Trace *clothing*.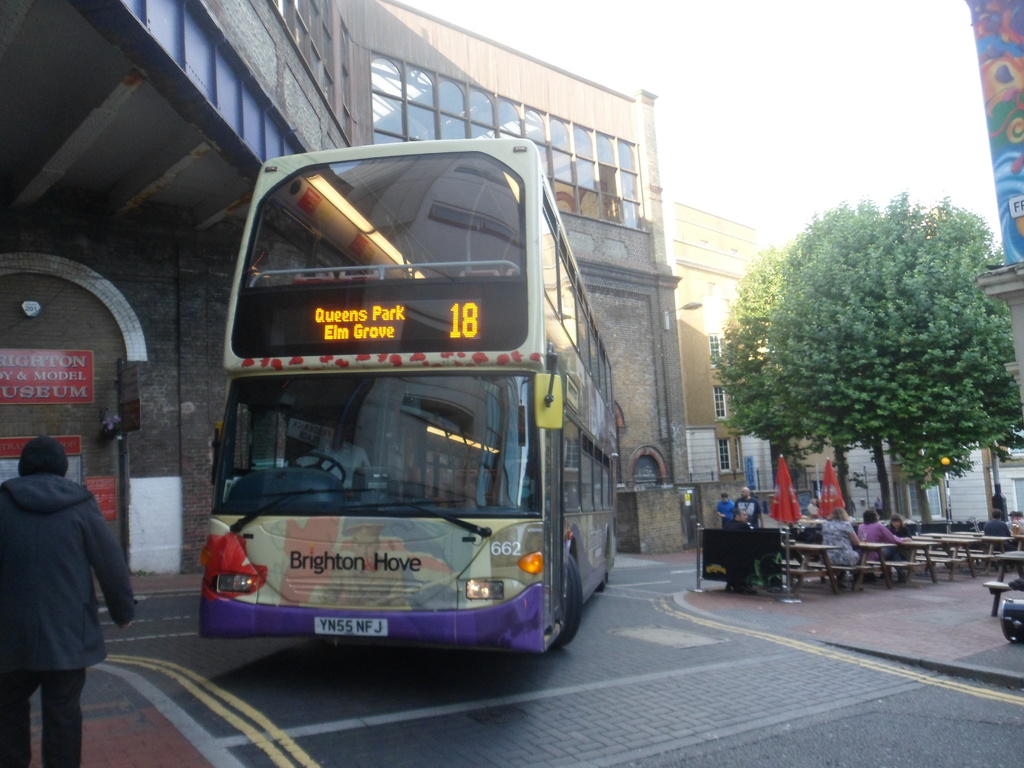
Traced to [x1=715, y1=497, x2=737, y2=526].
